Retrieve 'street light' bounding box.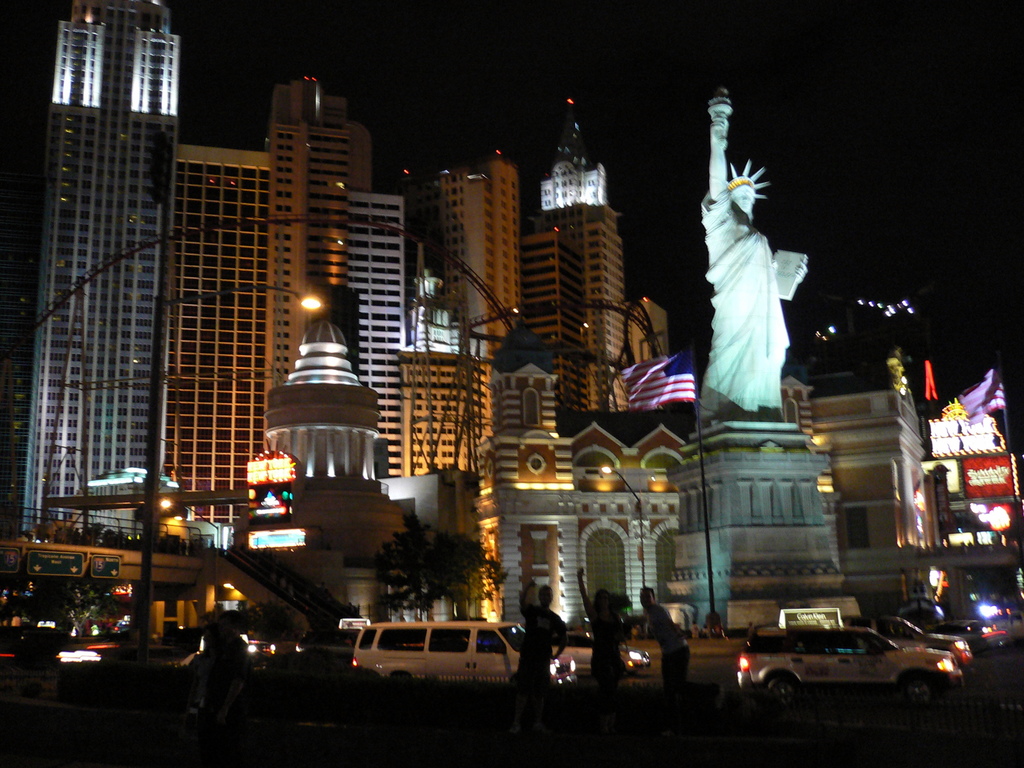
Bounding box: bbox(596, 463, 643, 585).
